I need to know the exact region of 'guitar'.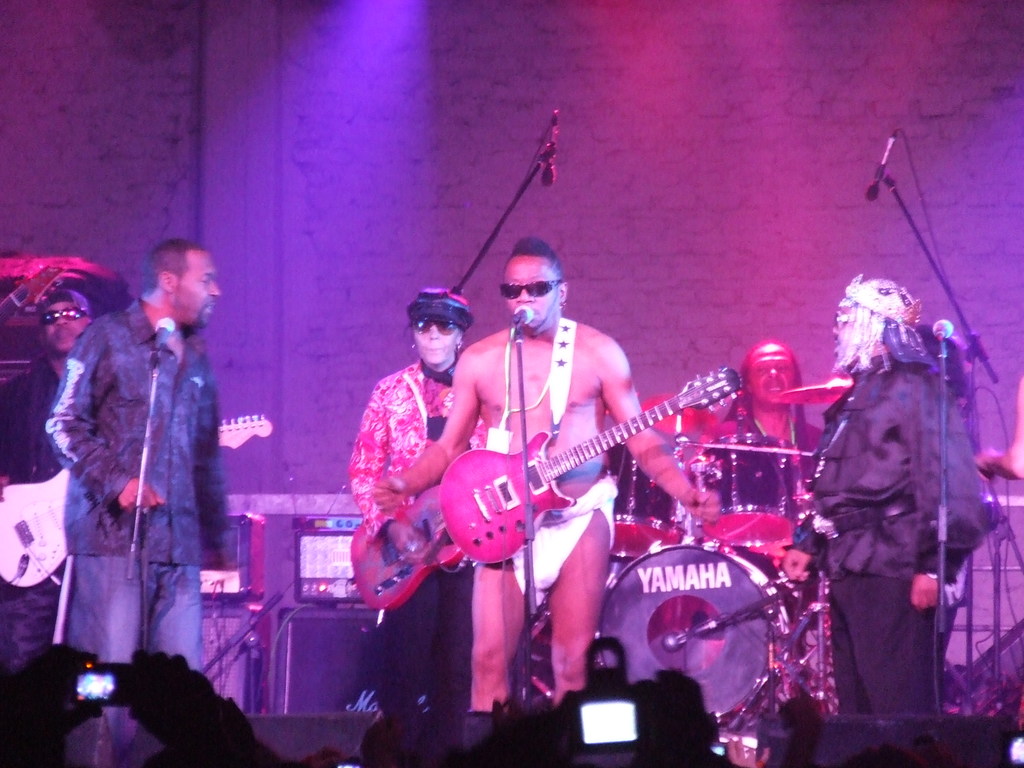
Region: {"x1": 438, "y1": 360, "x2": 733, "y2": 569}.
